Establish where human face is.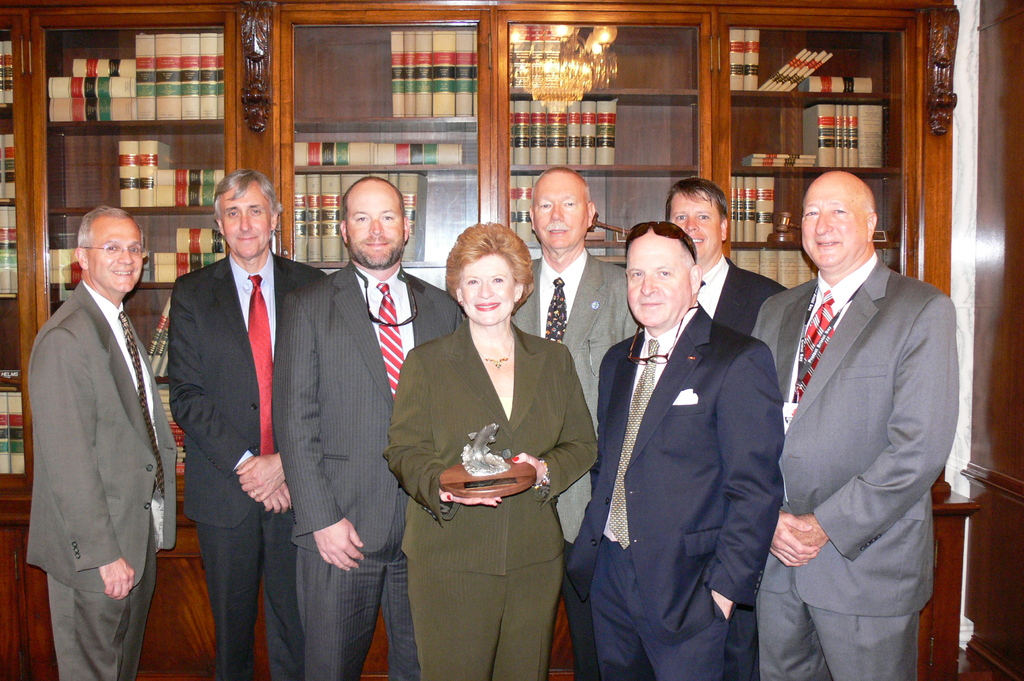
Established at pyautogui.locateOnScreen(214, 187, 273, 260).
